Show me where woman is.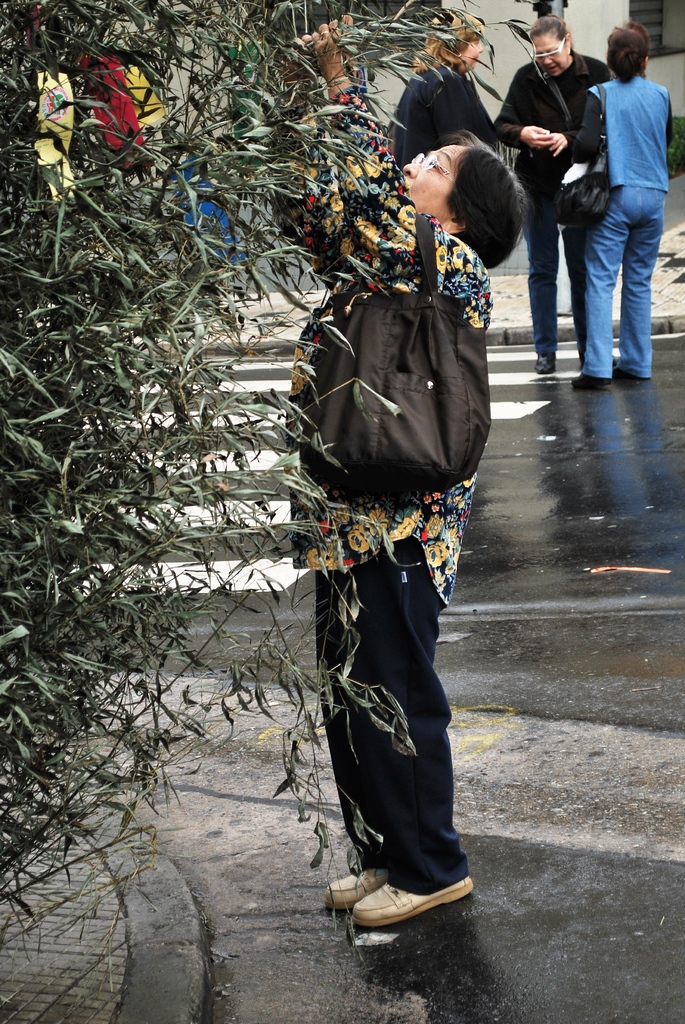
woman is at box(571, 23, 671, 389).
